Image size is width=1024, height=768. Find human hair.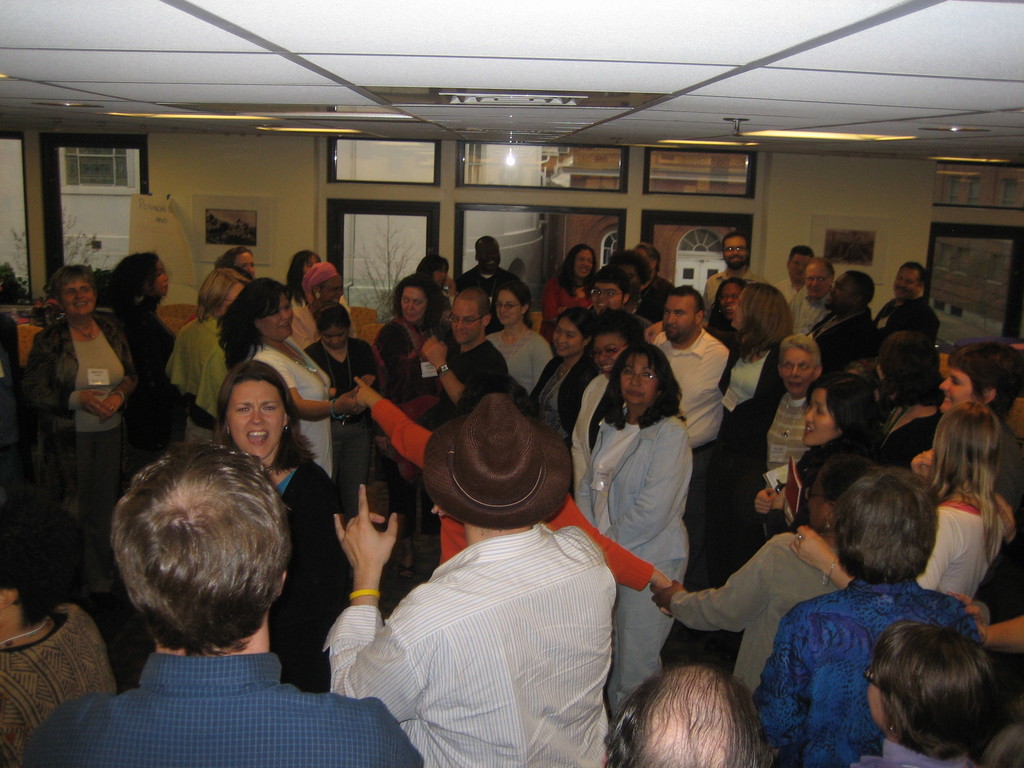
x1=787 y1=246 x2=816 y2=264.
